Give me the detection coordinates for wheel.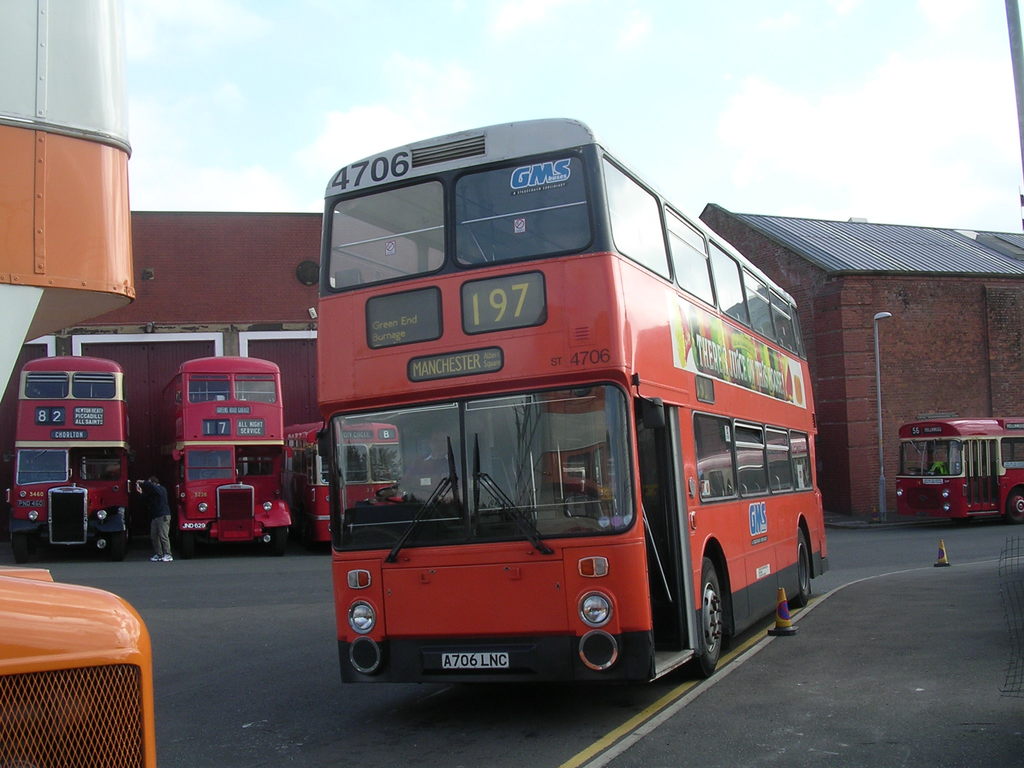
detection(671, 559, 728, 682).
